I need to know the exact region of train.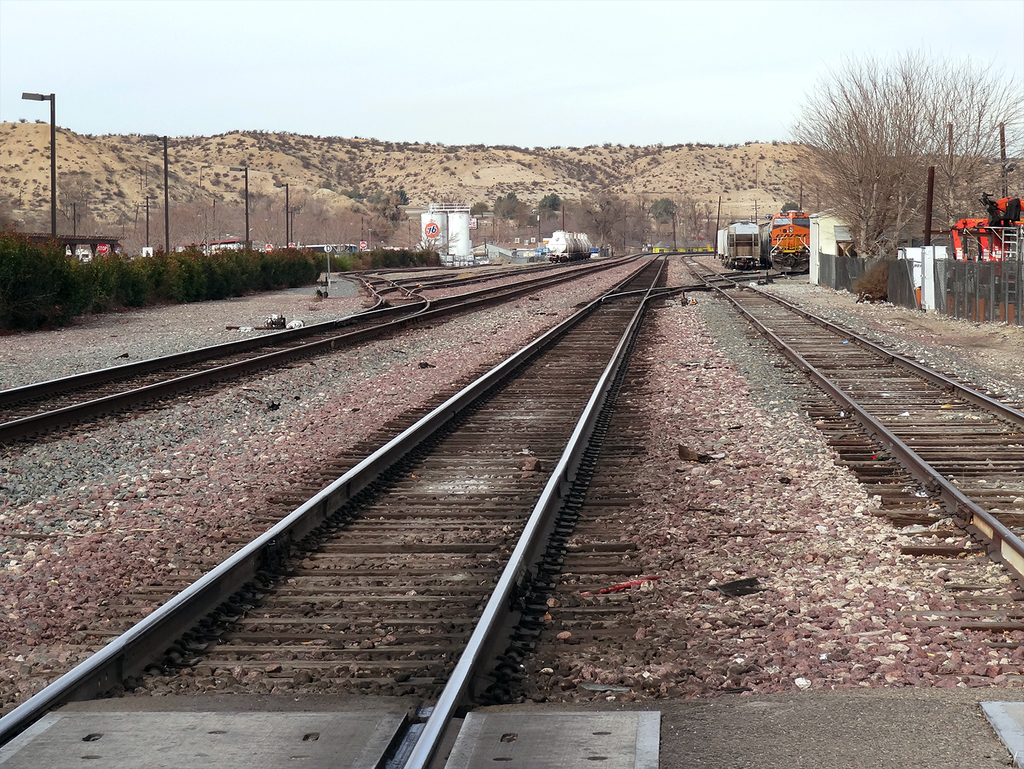
Region: bbox=(546, 232, 594, 263).
